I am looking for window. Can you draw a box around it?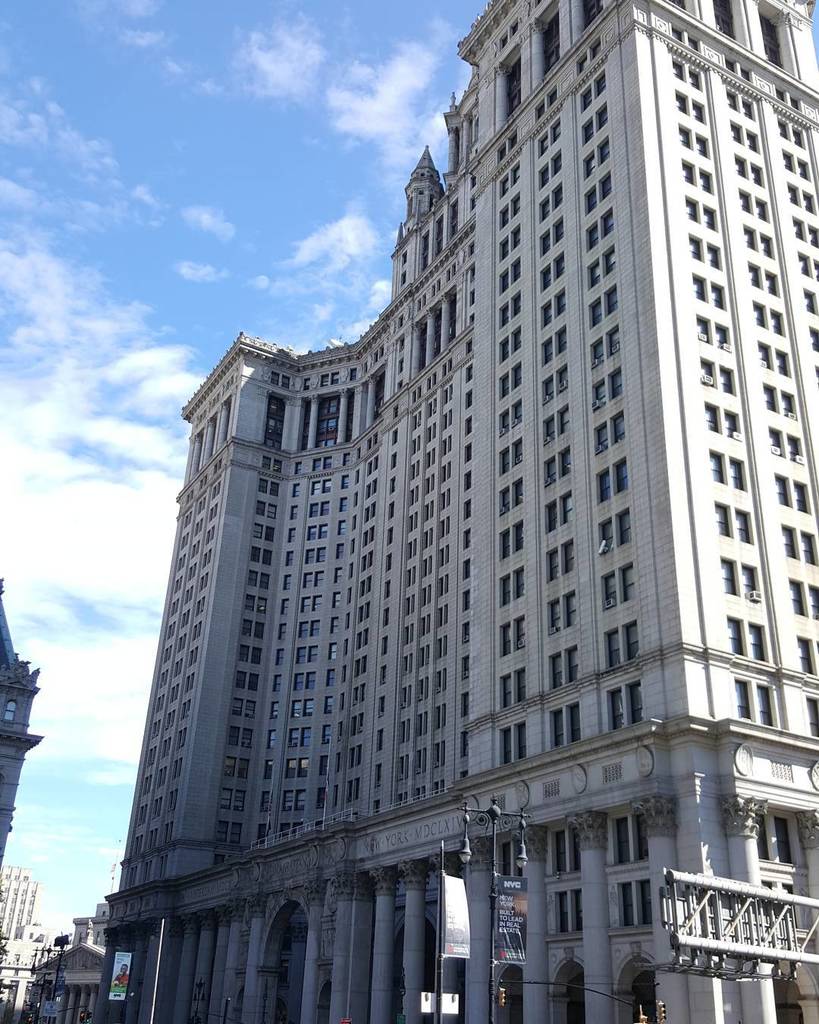
Sure, the bounding box is (497, 518, 518, 554).
